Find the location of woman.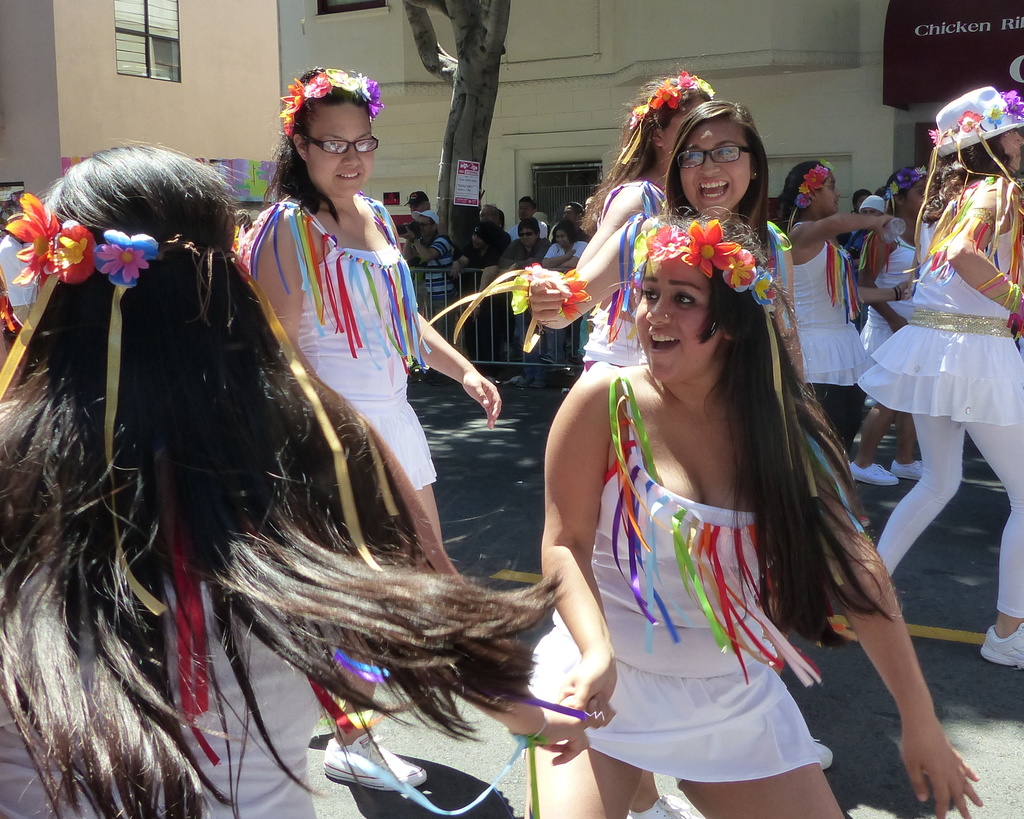
Location: [x1=565, y1=67, x2=723, y2=386].
